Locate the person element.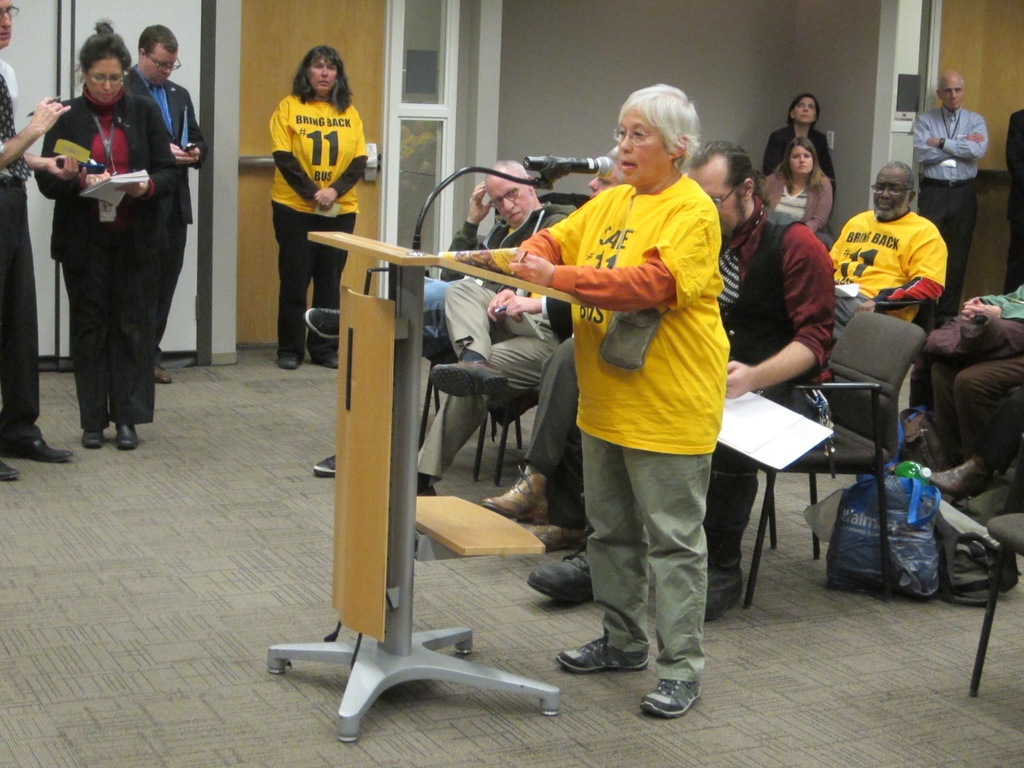
Element bbox: (x1=826, y1=161, x2=948, y2=323).
